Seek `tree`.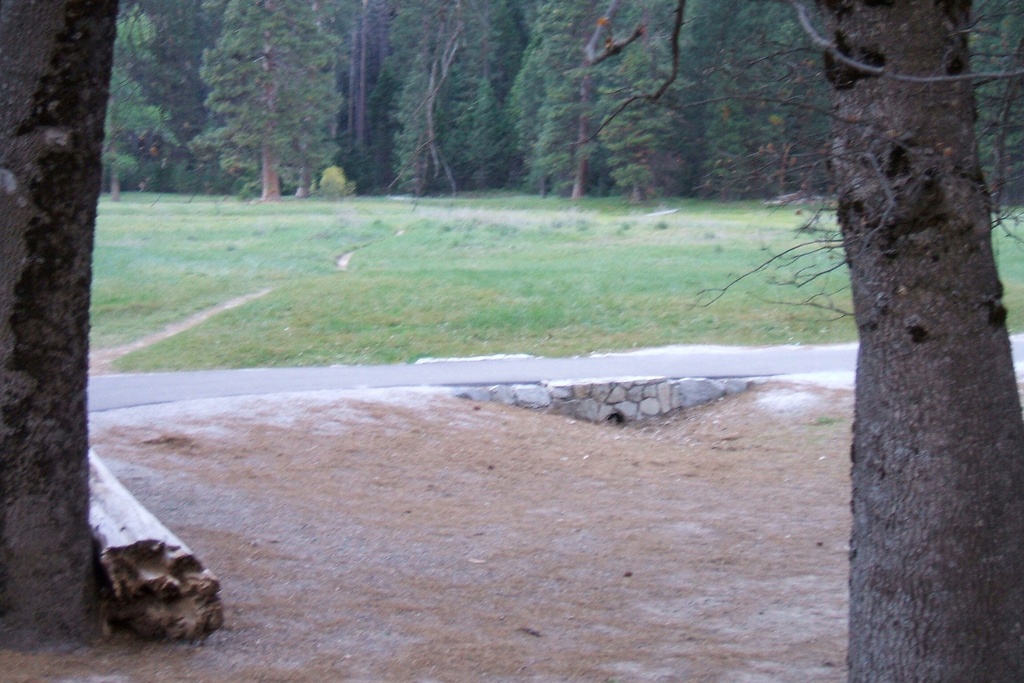
[x1=375, y1=0, x2=504, y2=194].
